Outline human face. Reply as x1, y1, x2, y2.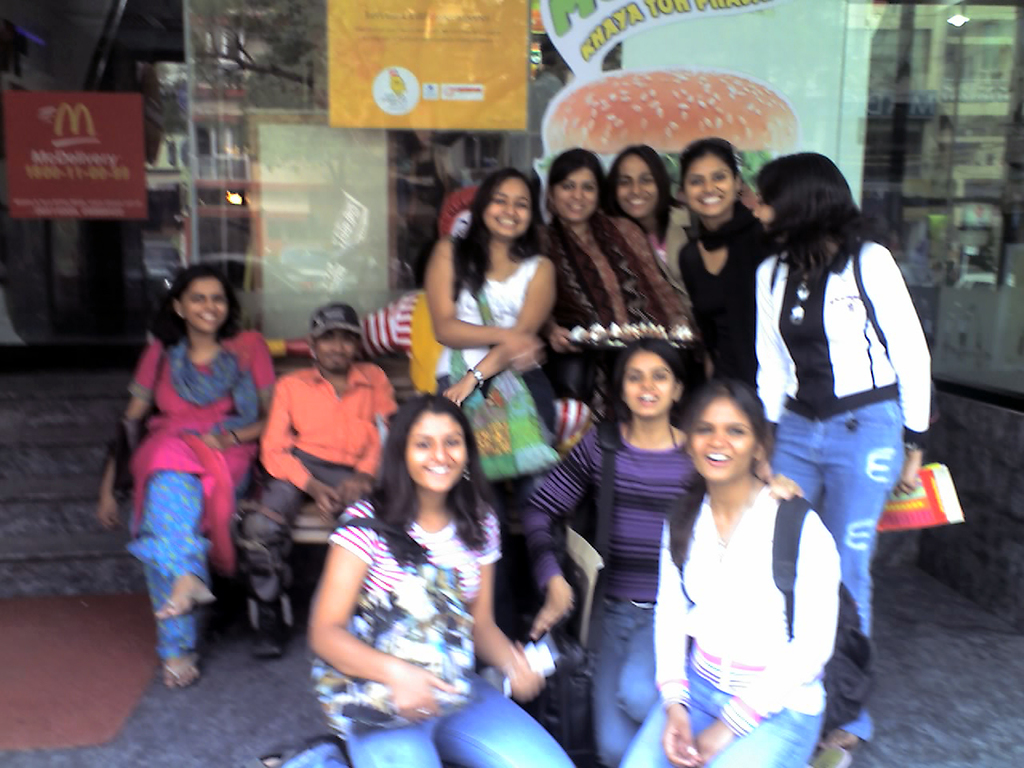
685, 153, 737, 218.
